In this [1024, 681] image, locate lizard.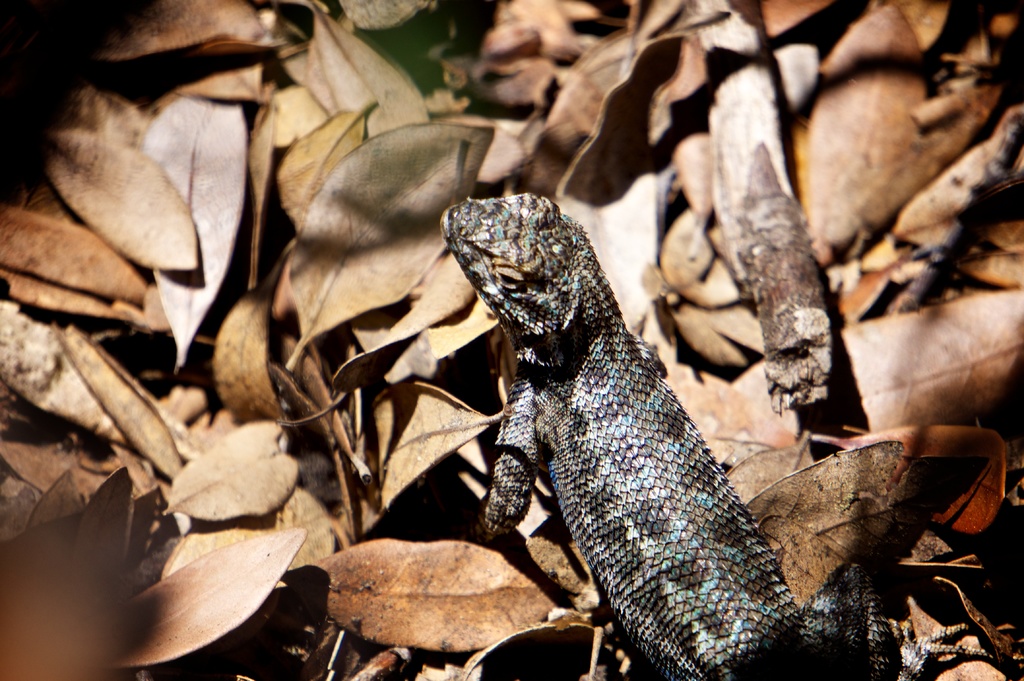
Bounding box: bbox=(442, 165, 836, 680).
